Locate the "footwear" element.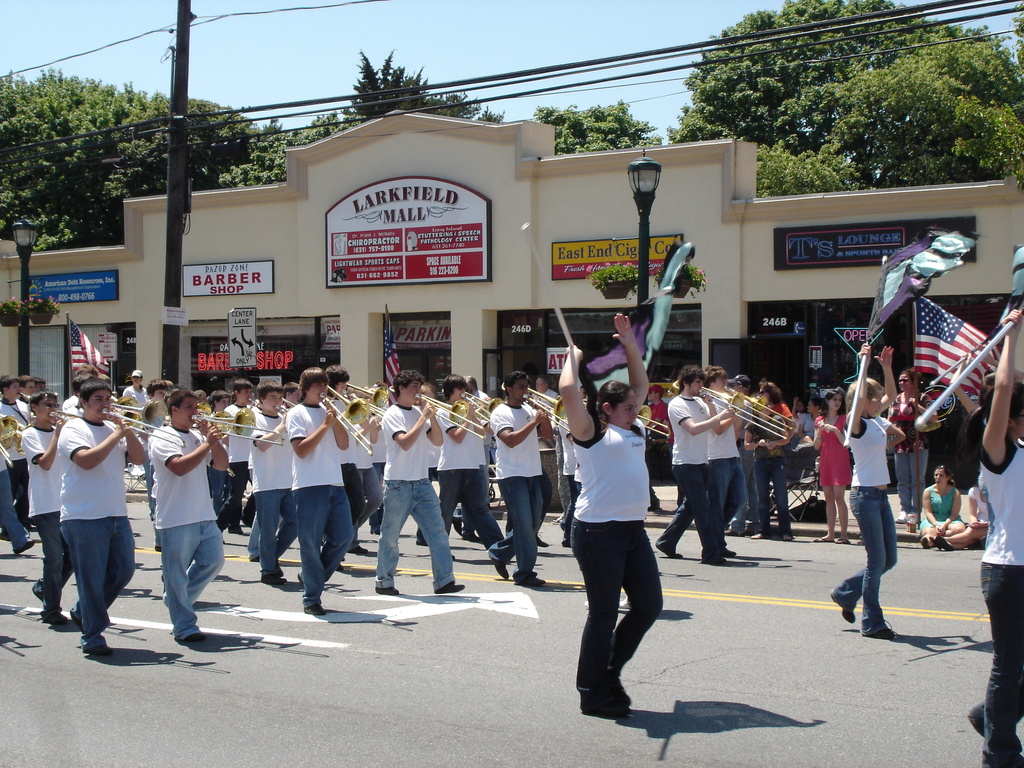
Element bbox: bbox=(337, 559, 340, 573).
